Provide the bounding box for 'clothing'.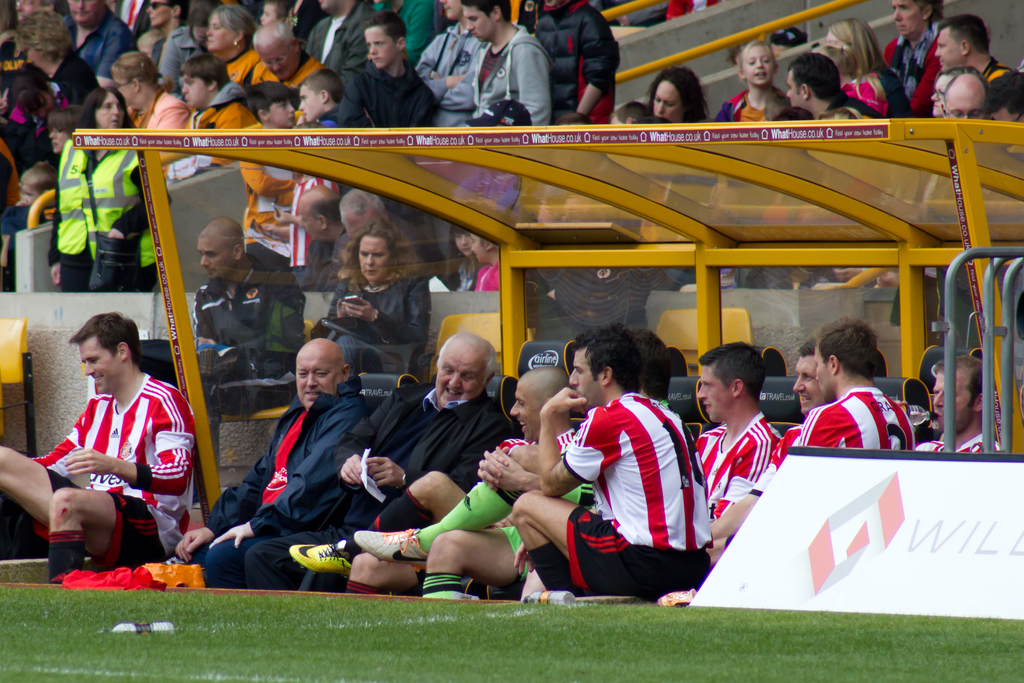
crop(190, 81, 260, 173).
